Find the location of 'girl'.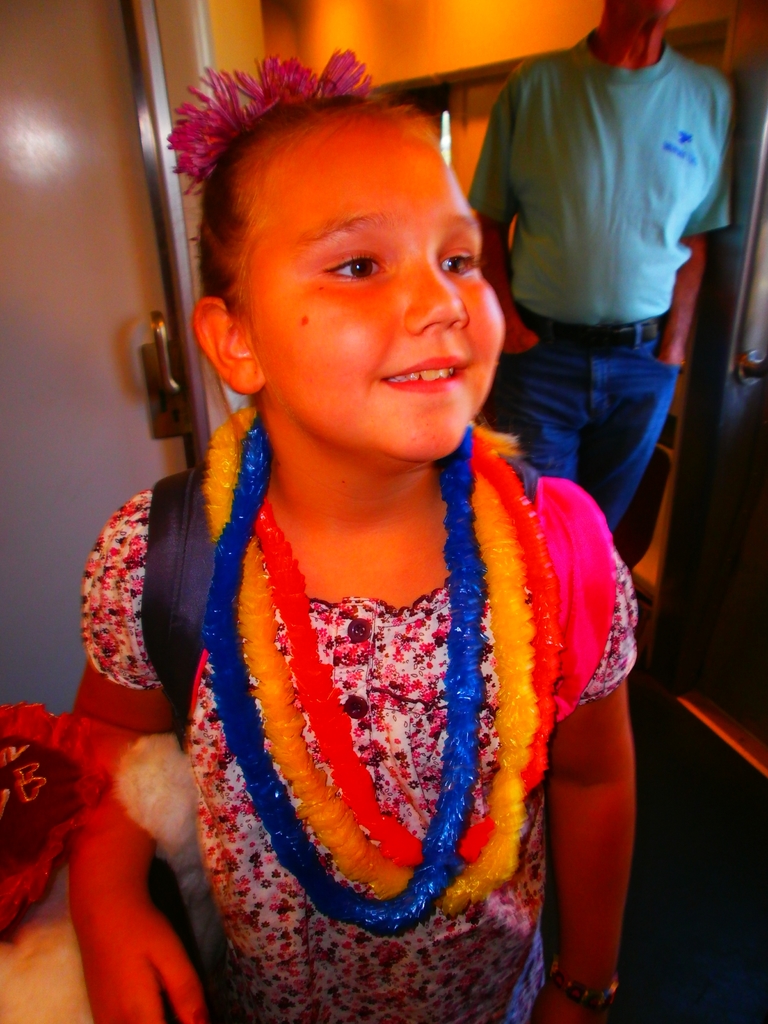
Location: BBox(69, 47, 640, 1023).
